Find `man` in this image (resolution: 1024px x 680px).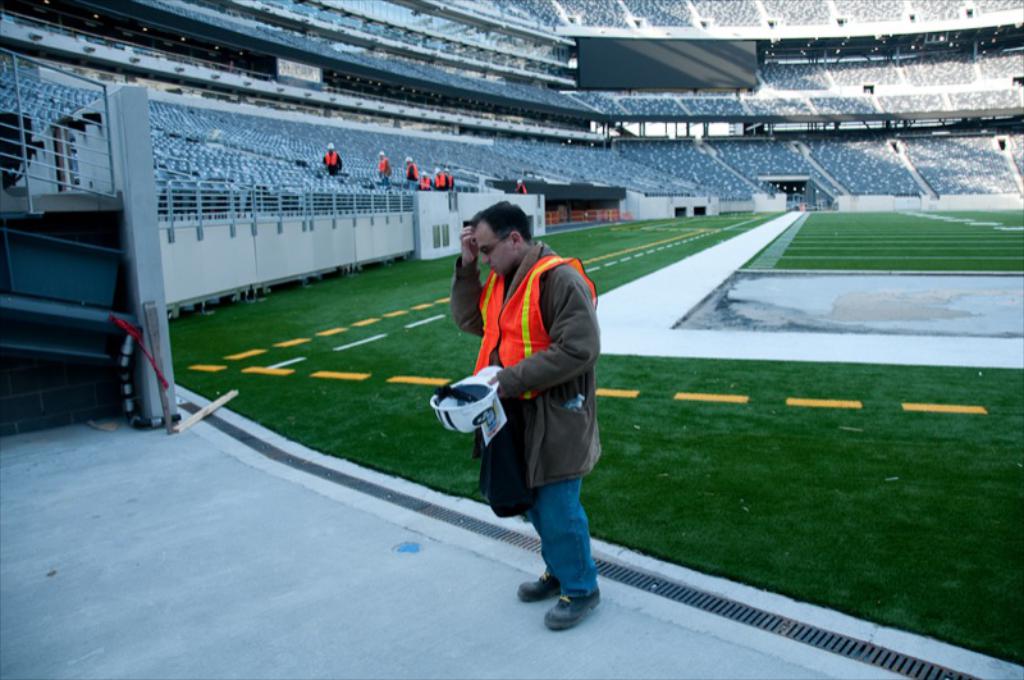
(447,170,452,188).
